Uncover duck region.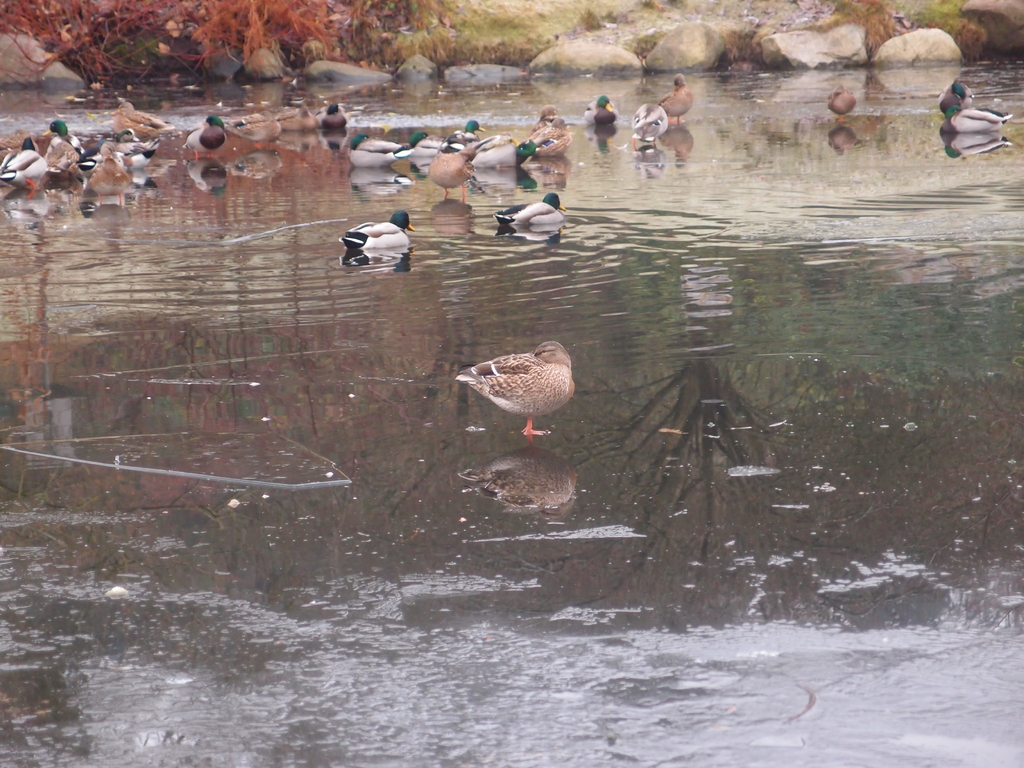
Uncovered: 580:89:616:132.
